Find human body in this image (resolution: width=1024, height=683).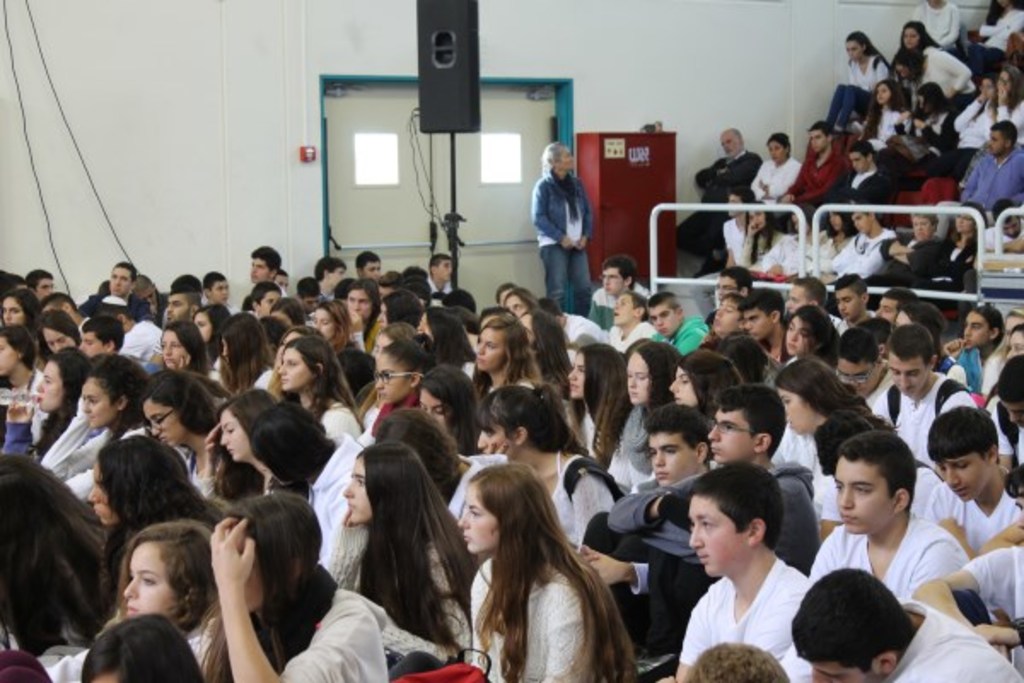
{"left": 329, "top": 278, "right": 374, "bottom": 352}.
